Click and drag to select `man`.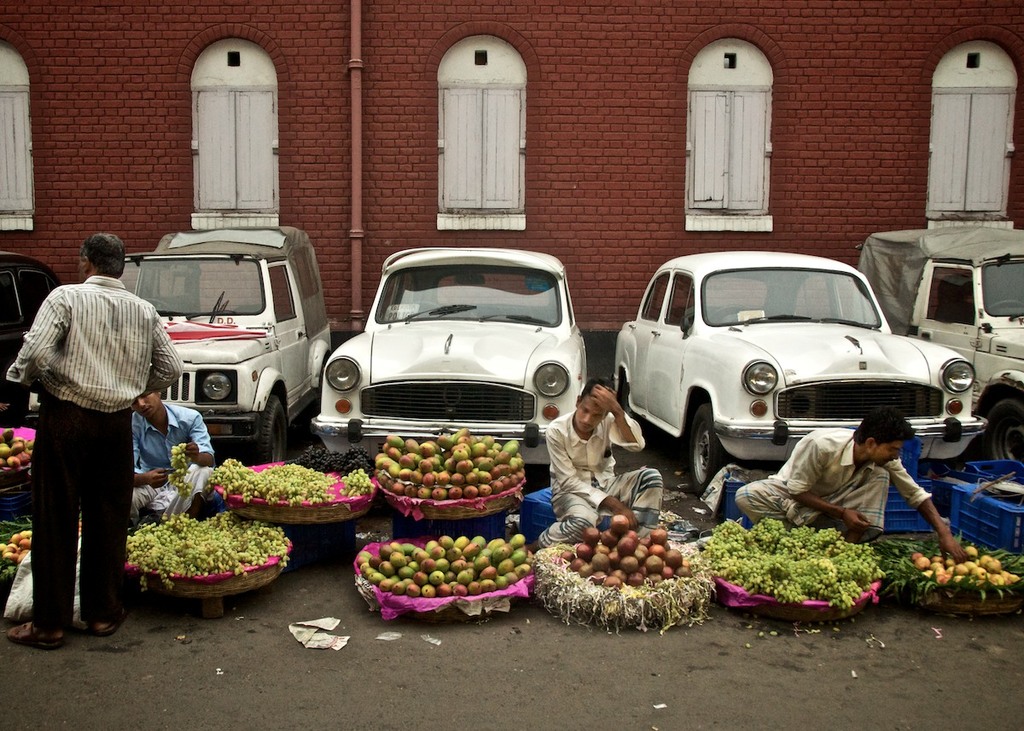
Selection: locate(20, 218, 168, 647).
